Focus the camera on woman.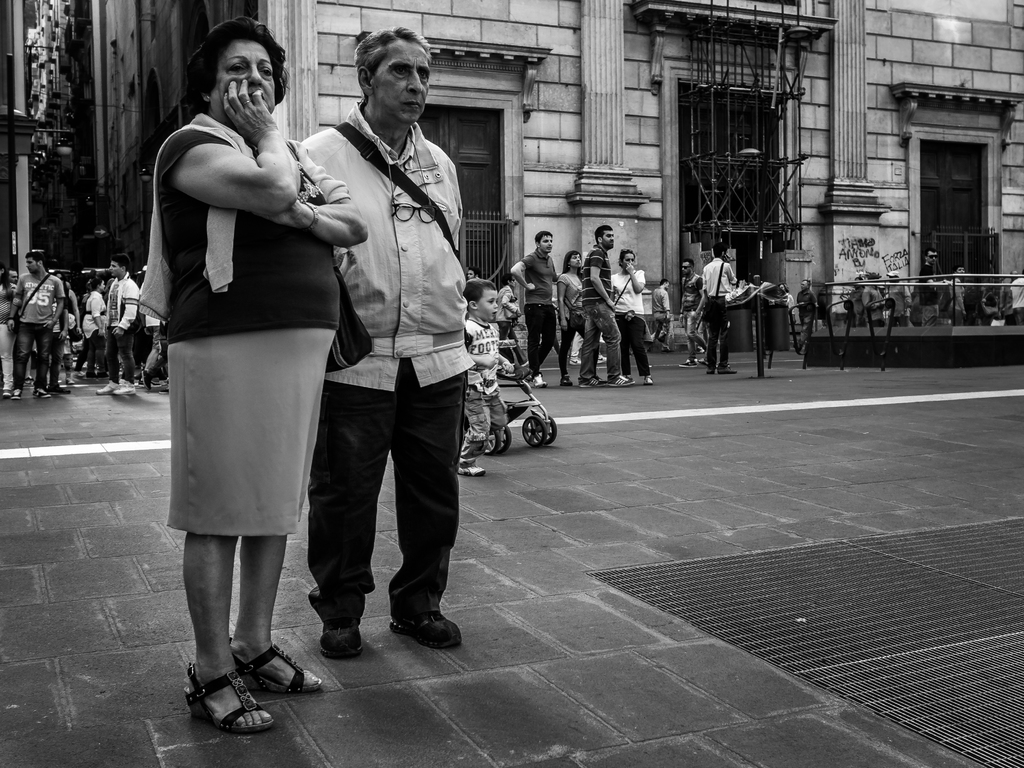
Focus region: 118, 33, 361, 678.
